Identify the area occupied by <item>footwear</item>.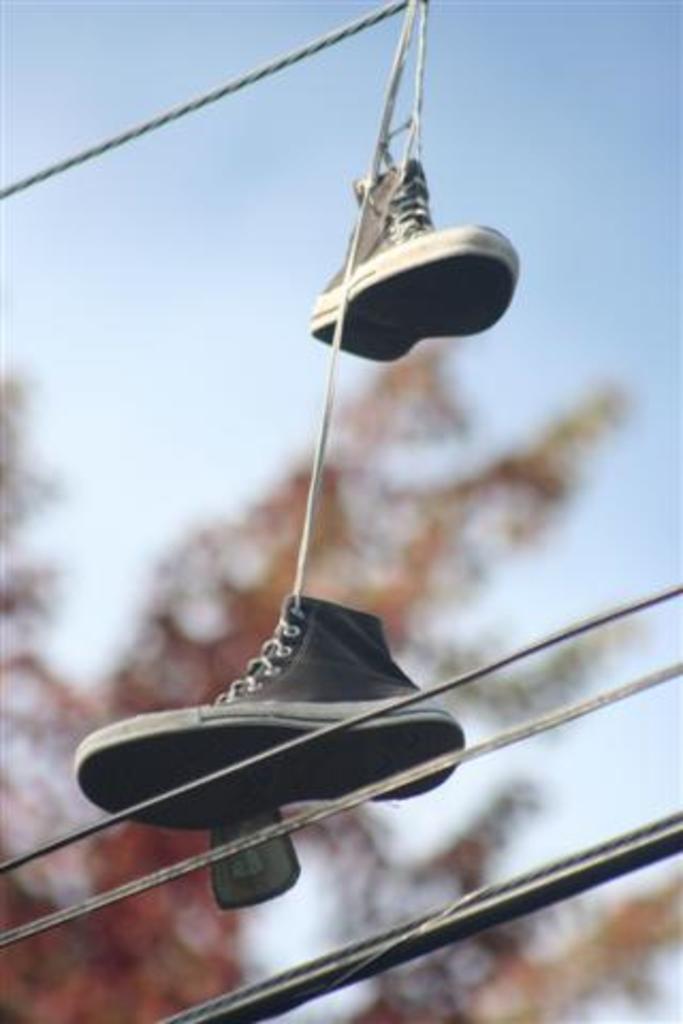
Area: bbox(120, 599, 502, 858).
